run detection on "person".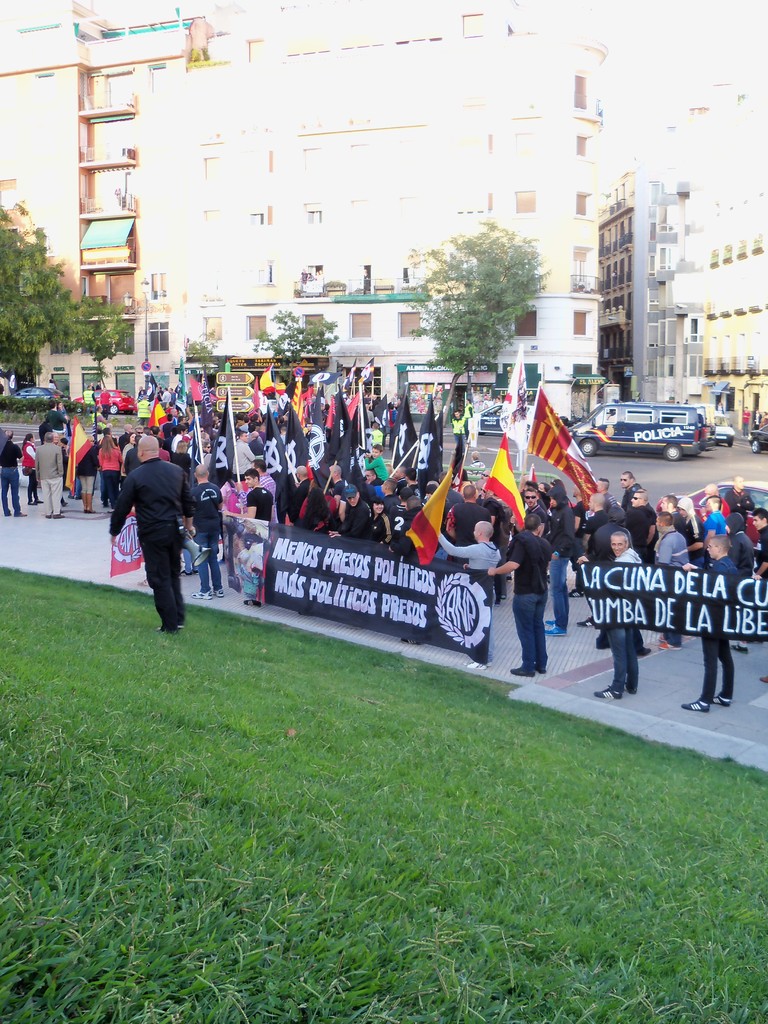
Result: rect(367, 422, 384, 446).
